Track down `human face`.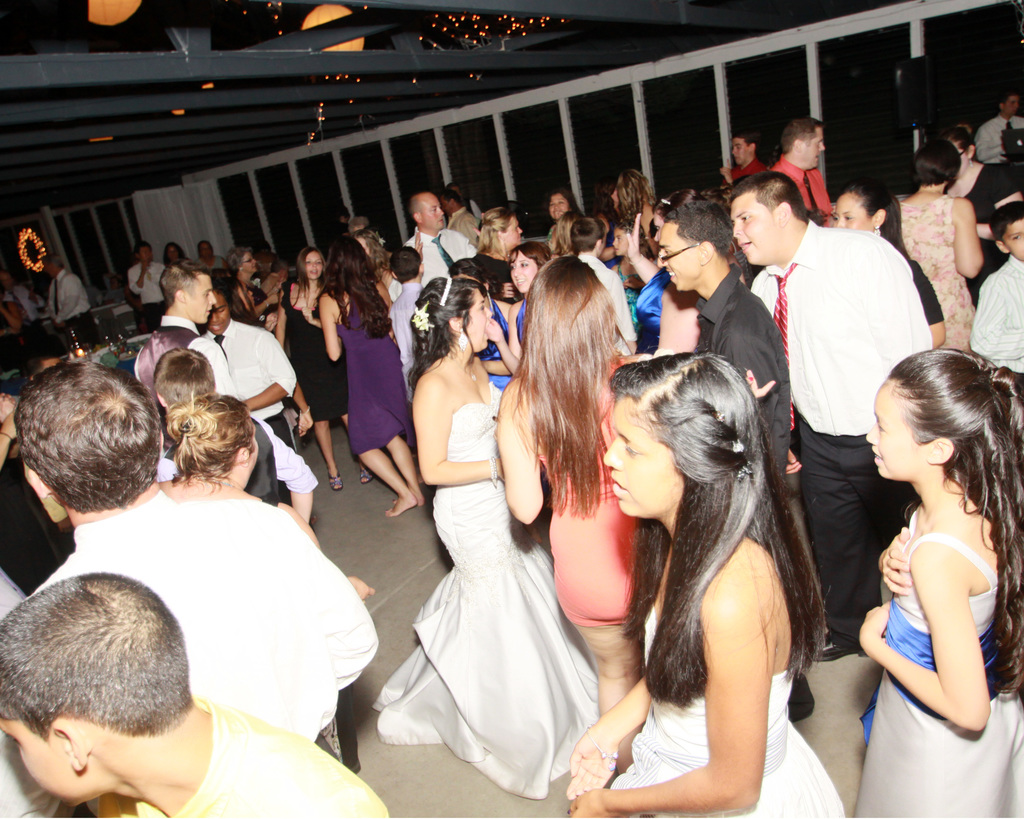
Tracked to 544,197,565,214.
